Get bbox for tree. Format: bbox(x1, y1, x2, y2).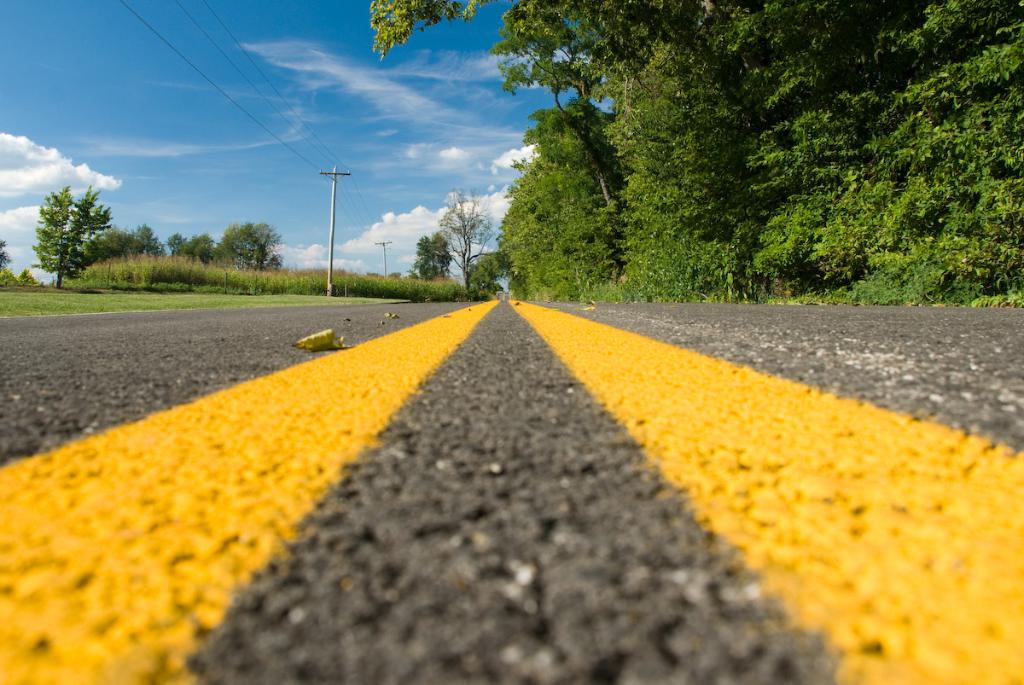
bbox(487, 87, 642, 298).
